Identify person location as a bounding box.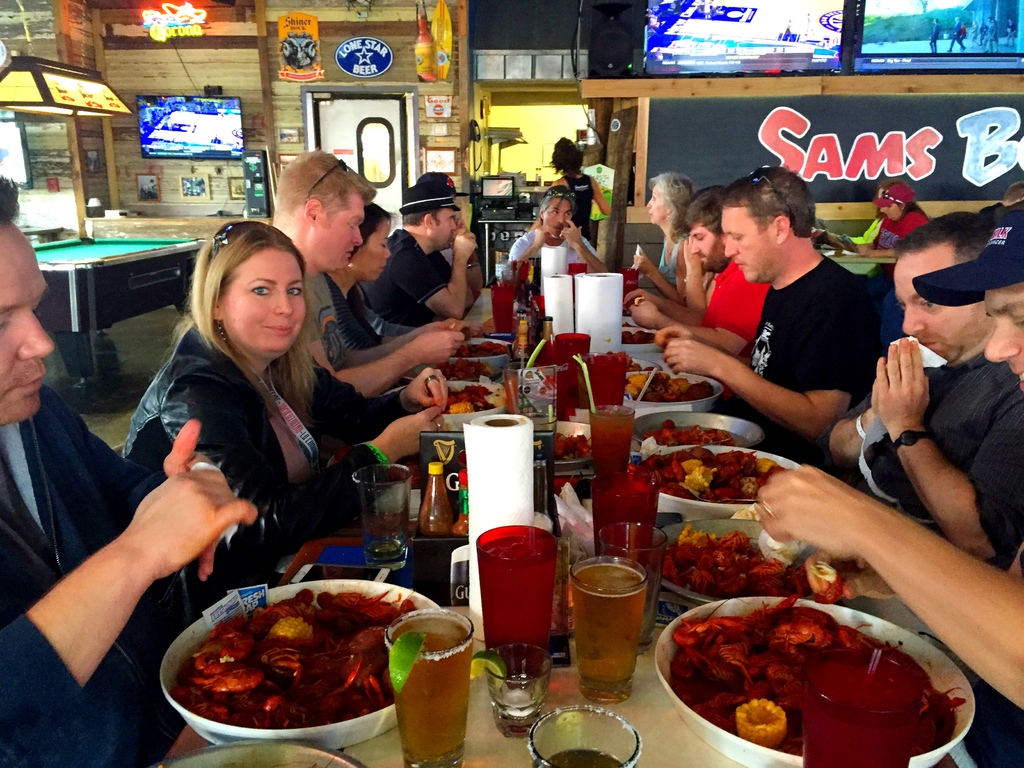
region(664, 163, 883, 451).
